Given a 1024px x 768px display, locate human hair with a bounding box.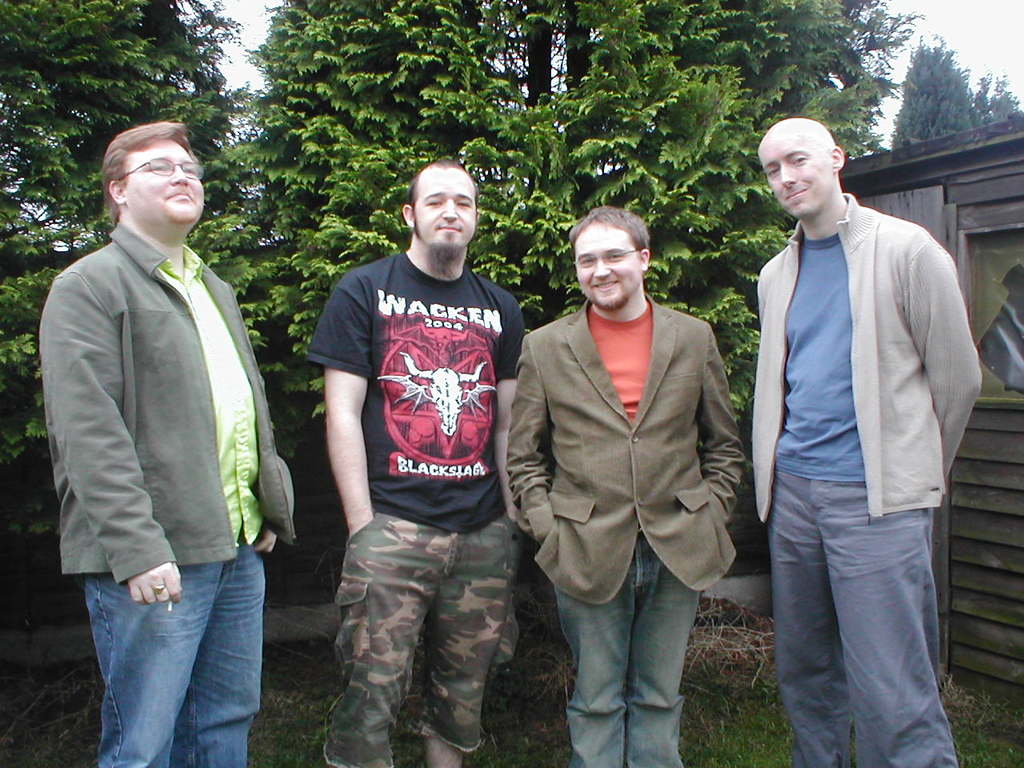
Located: 79,124,180,225.
